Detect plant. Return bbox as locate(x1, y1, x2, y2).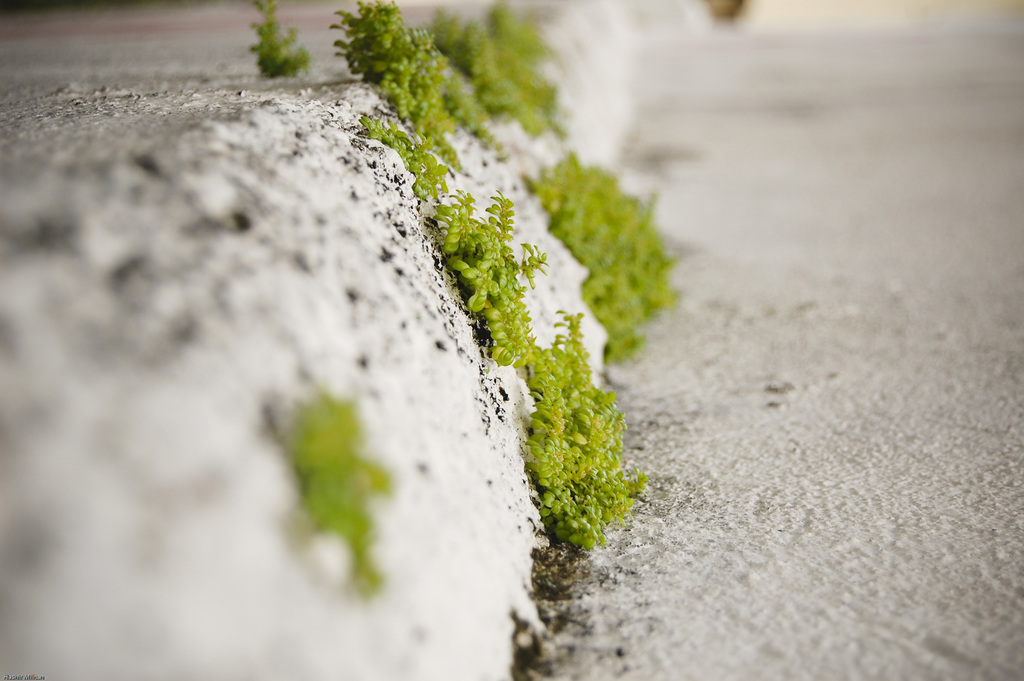
locate(650, 214, 676, 311).
